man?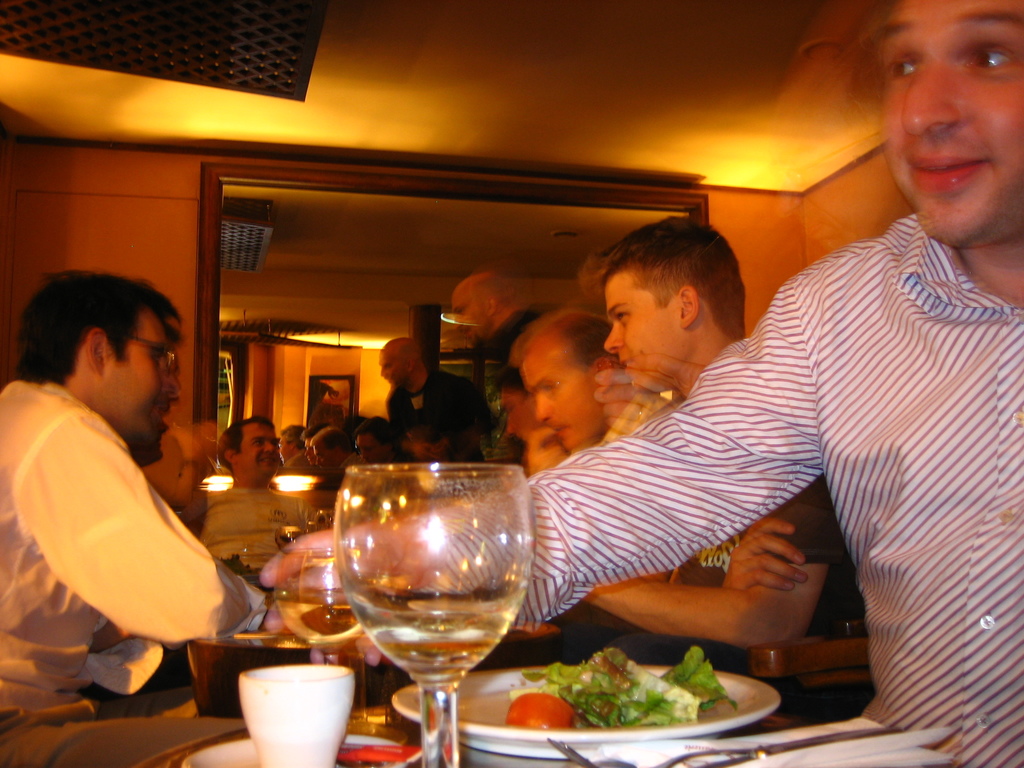
{"left": 505, "top": 307, "right": 675, "bottom": 454}
